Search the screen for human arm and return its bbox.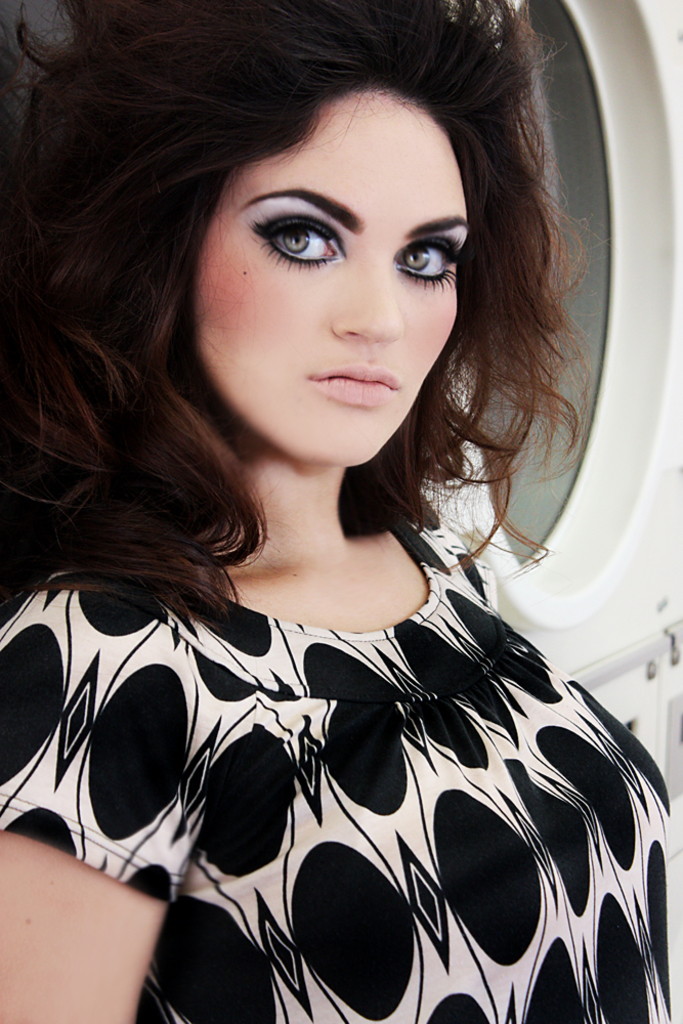
Found: 19 587 241 992.
